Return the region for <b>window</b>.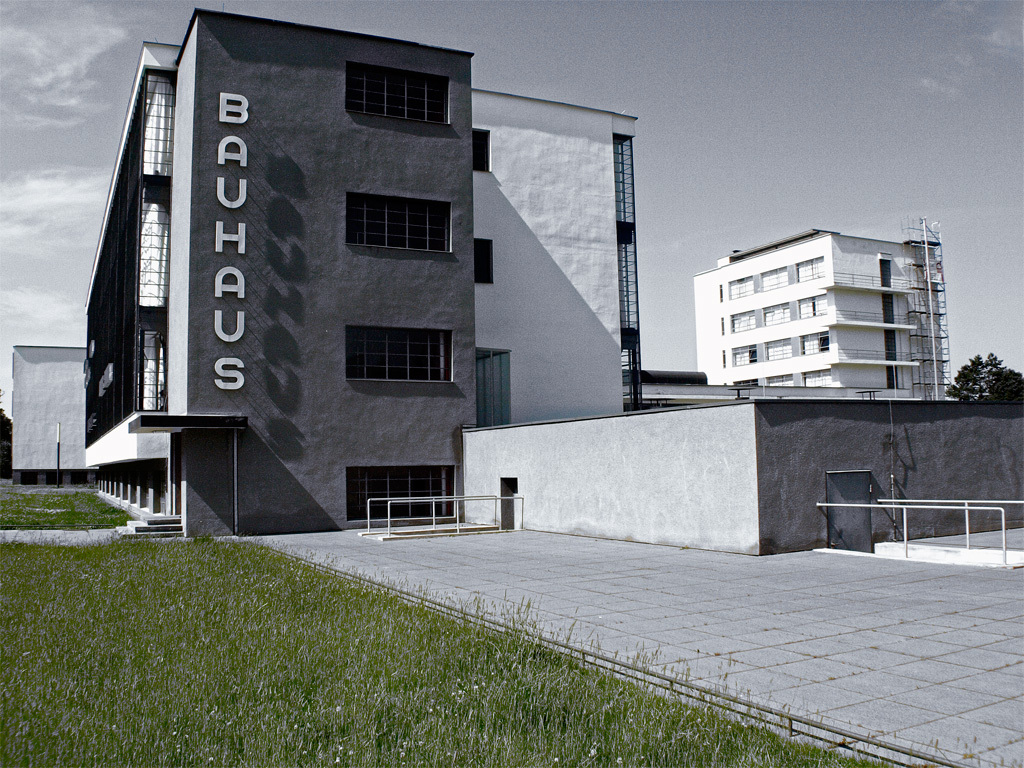
{"left": 735, "top": 377, "right": 757, "bottom": 387}.
